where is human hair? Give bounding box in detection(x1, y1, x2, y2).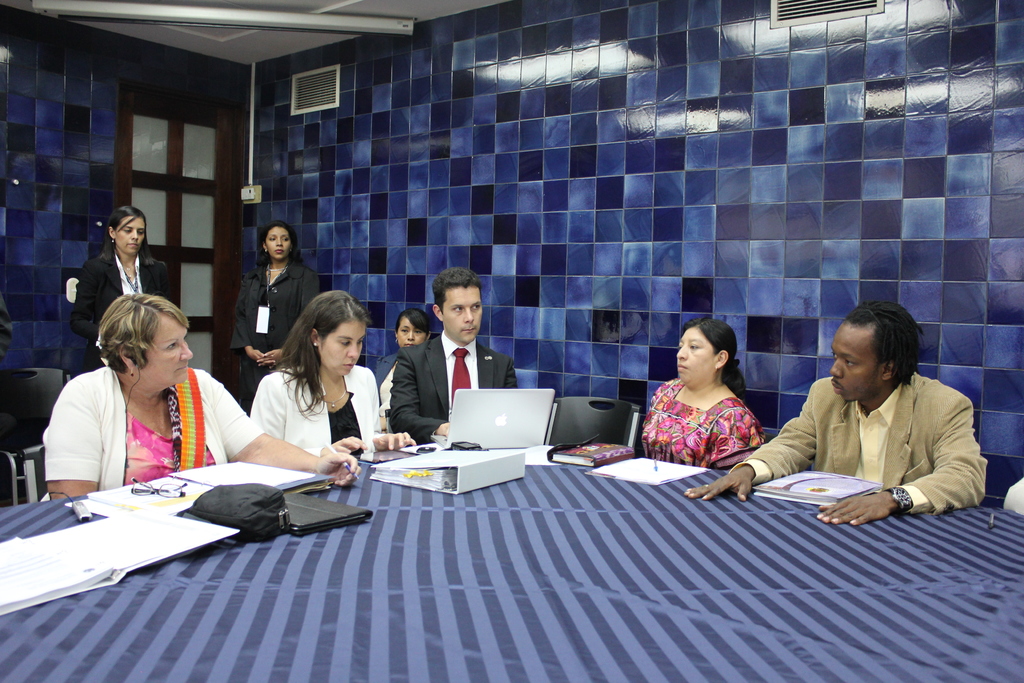
detection(433, 267, 479, 308).
